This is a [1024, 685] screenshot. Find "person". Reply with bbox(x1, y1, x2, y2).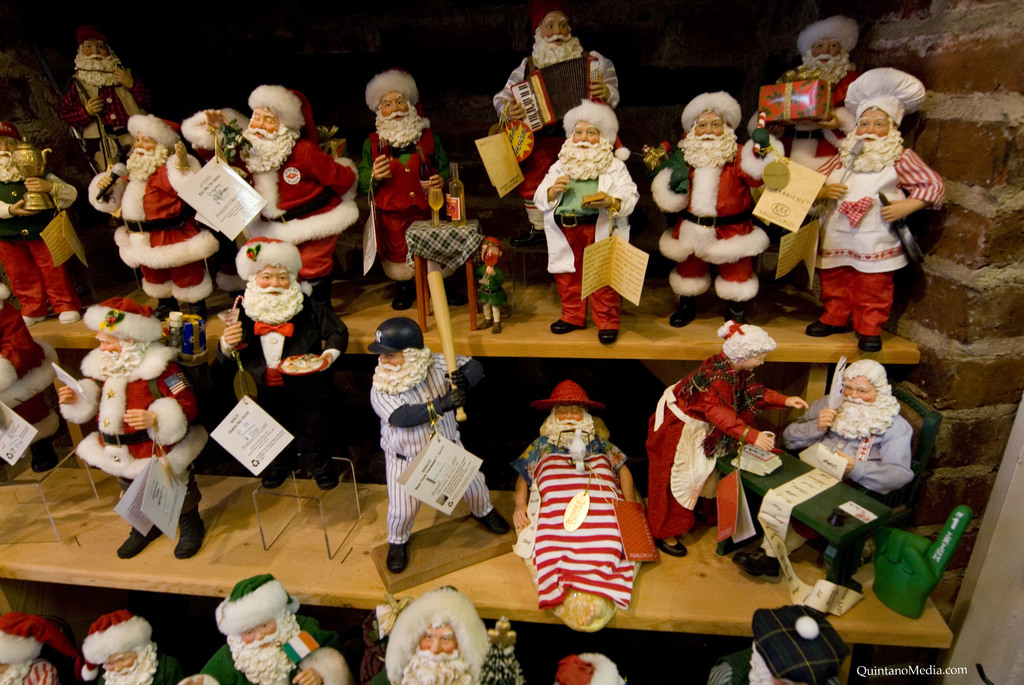
bbox(220, 76, 357, 279).
